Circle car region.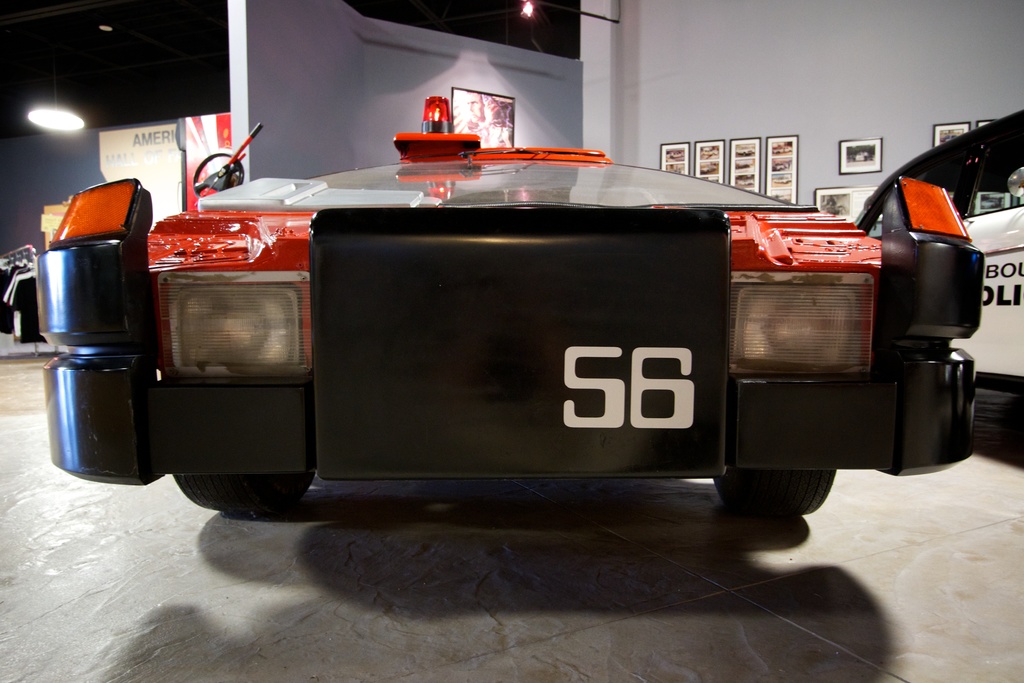
Region: (left=672, top=169, right=680, bottom=172).
